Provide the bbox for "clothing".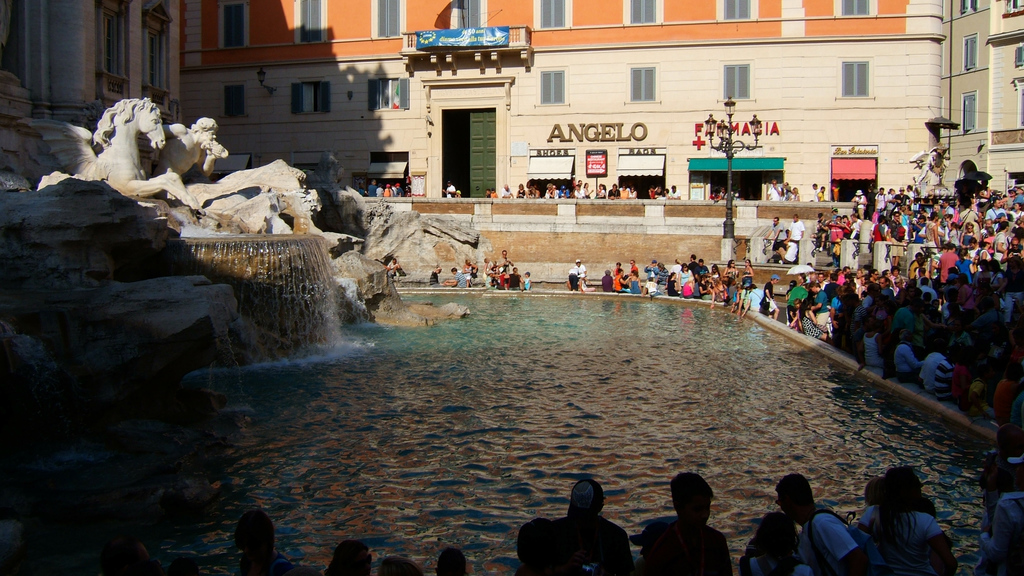
region(572, 263, 586, 276).
